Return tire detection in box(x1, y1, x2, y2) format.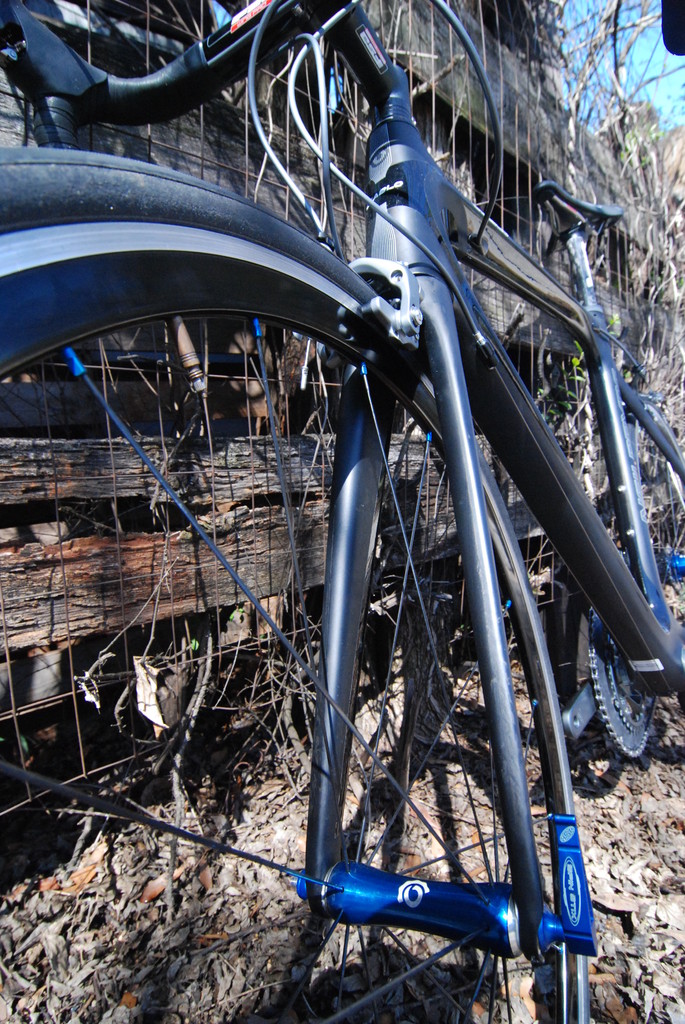
box(0, 148, 583, 1023).
